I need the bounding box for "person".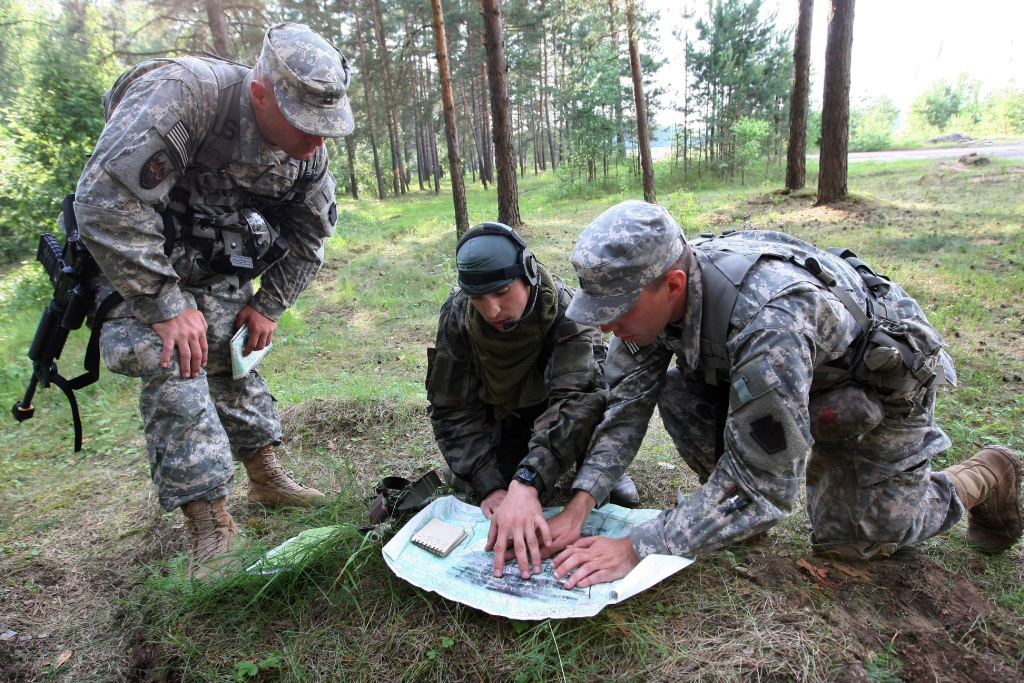
Here it is: BBox(49, 14, 351, 595).
